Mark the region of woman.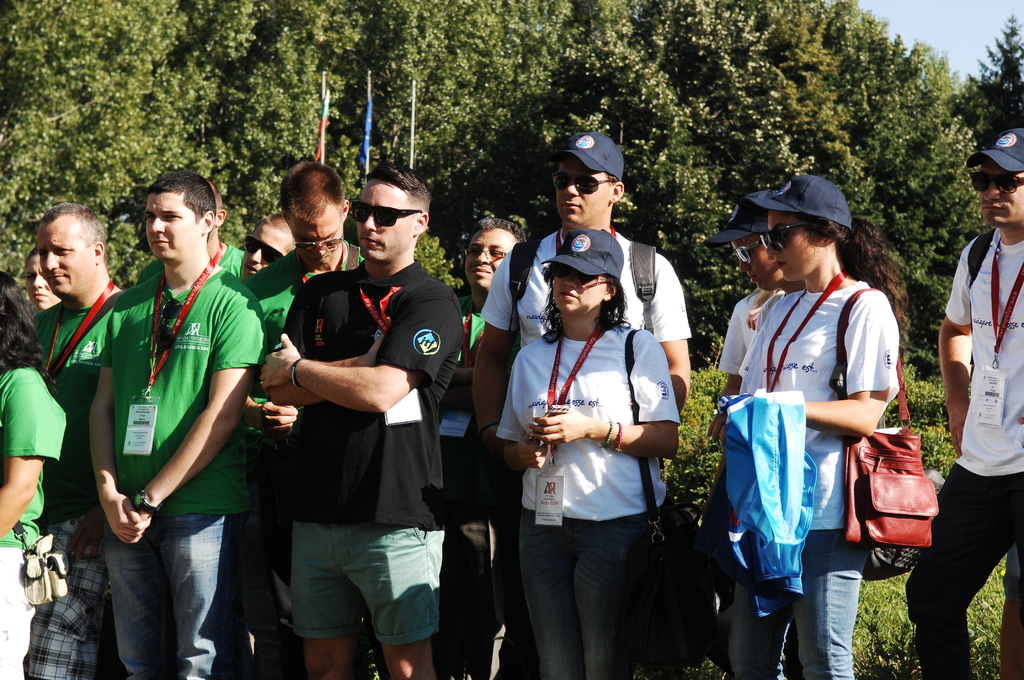
Region: x1=703, y1=172, x2=899, y2=679.
